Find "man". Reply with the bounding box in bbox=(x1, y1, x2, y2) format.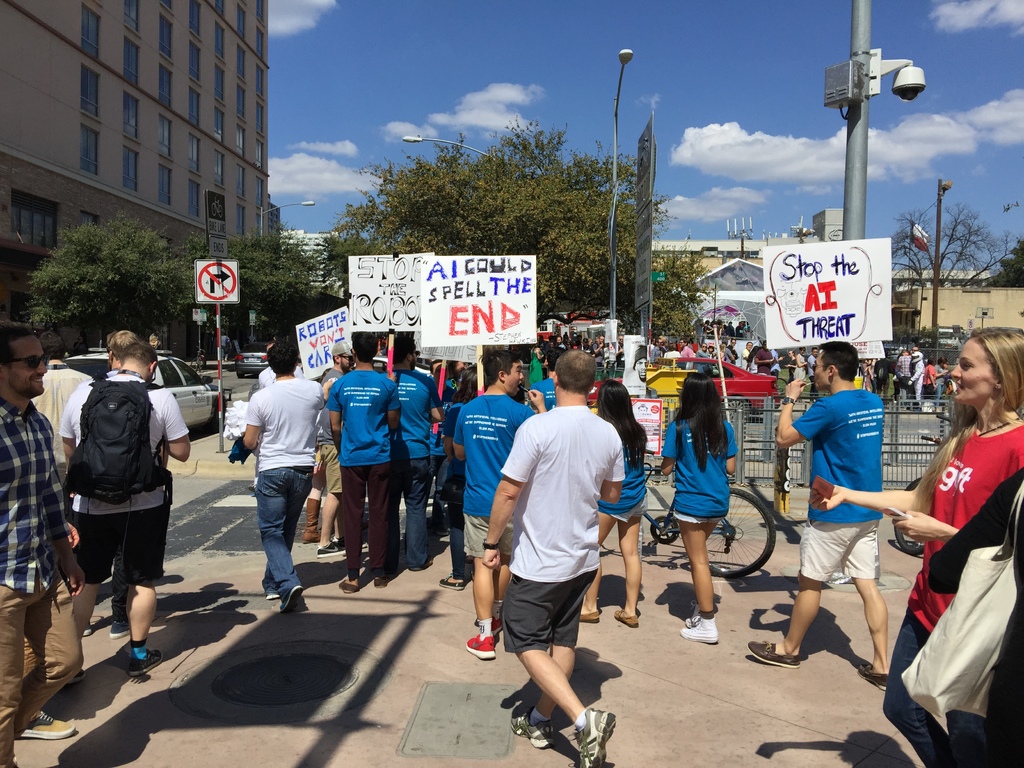
bbox=(386, 332, 445, 572).
